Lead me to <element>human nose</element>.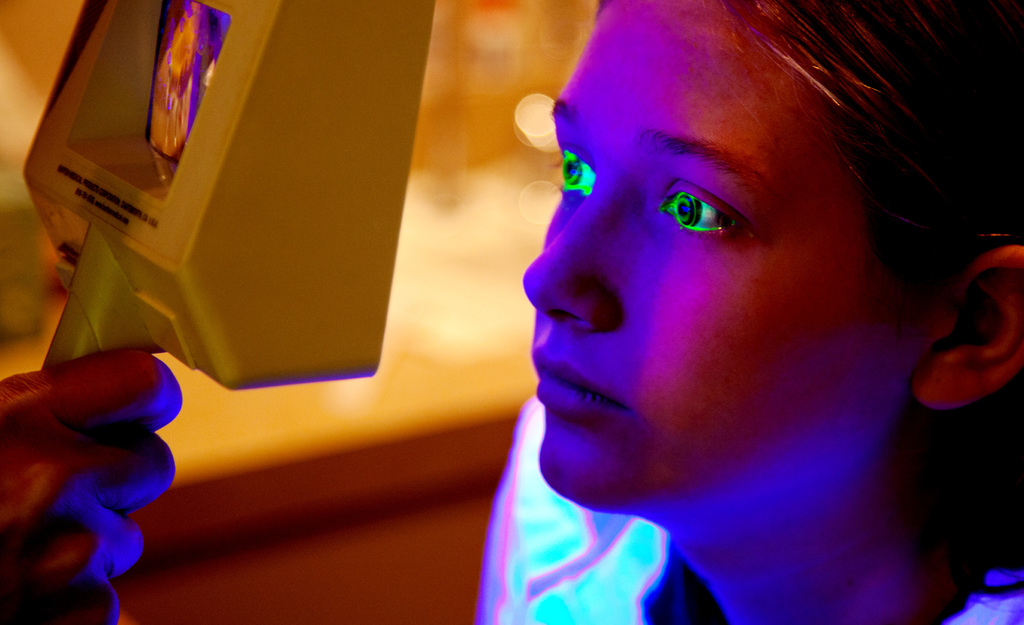
Lead to bbox=[521, 172, 636, 336].
